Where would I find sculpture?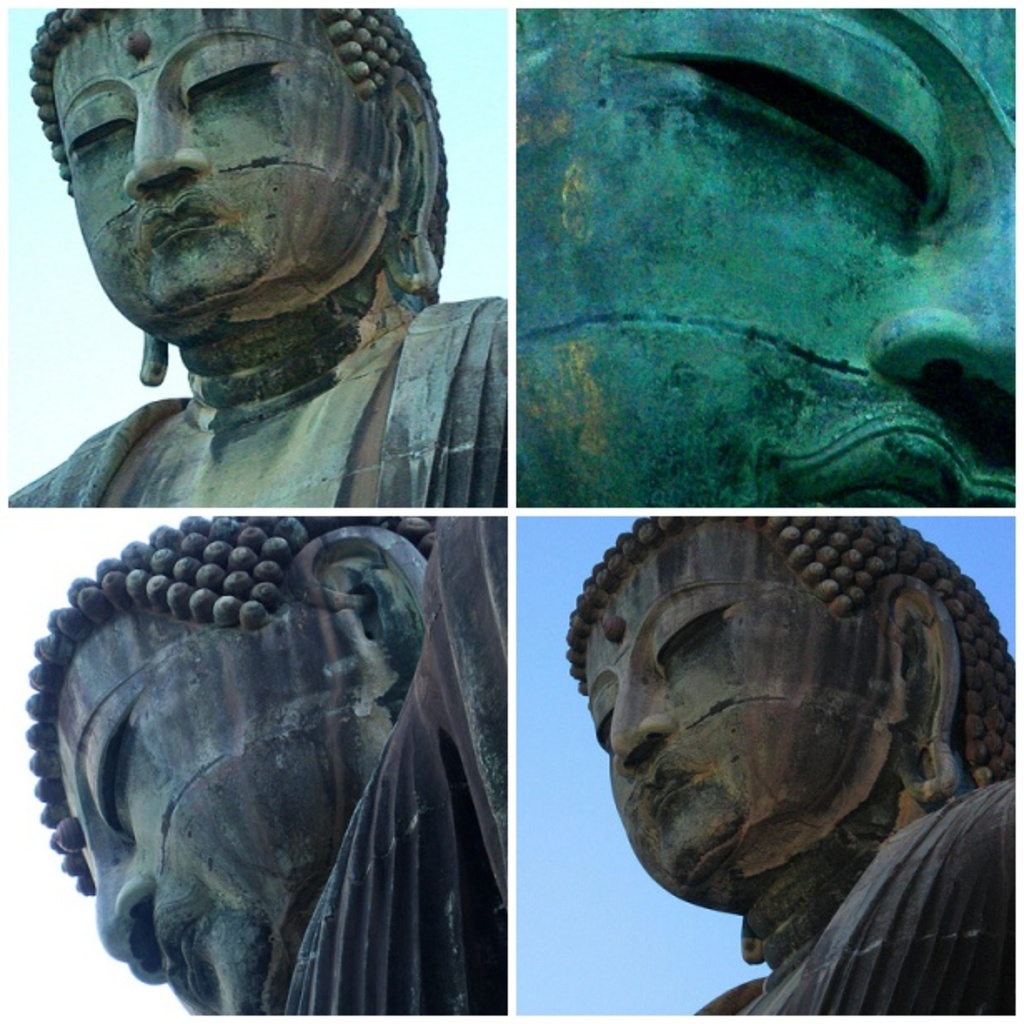
At left=510, top=7, right=1021, bottom=513.
